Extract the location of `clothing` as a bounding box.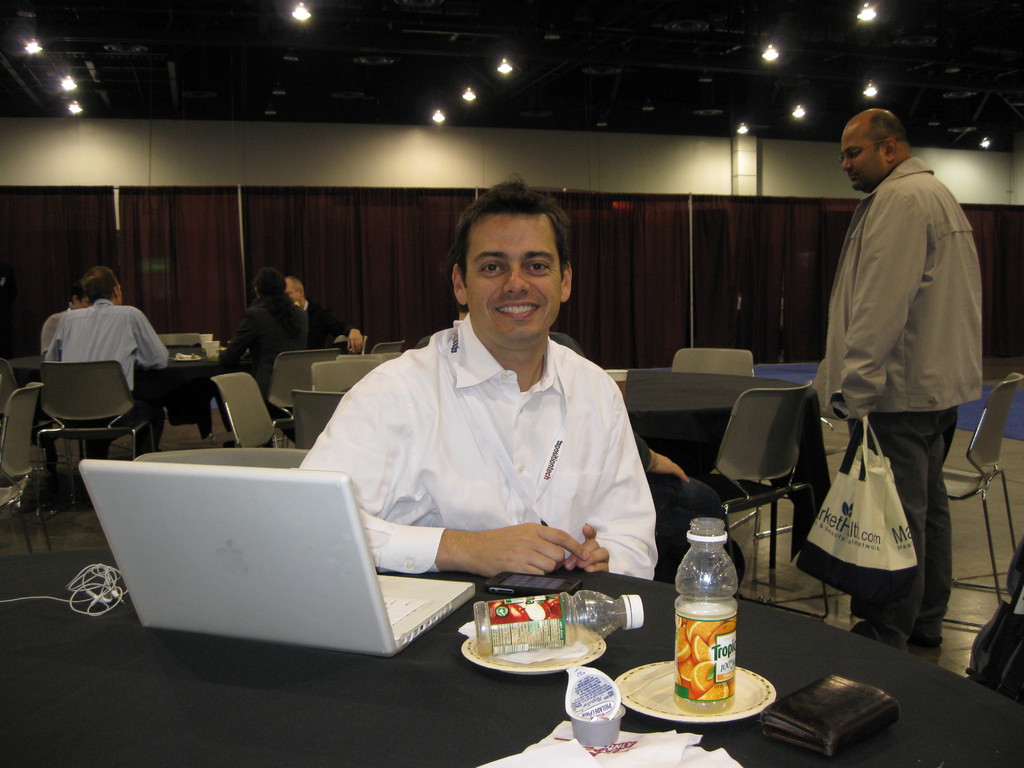
region(221, 300, 314, 379).
